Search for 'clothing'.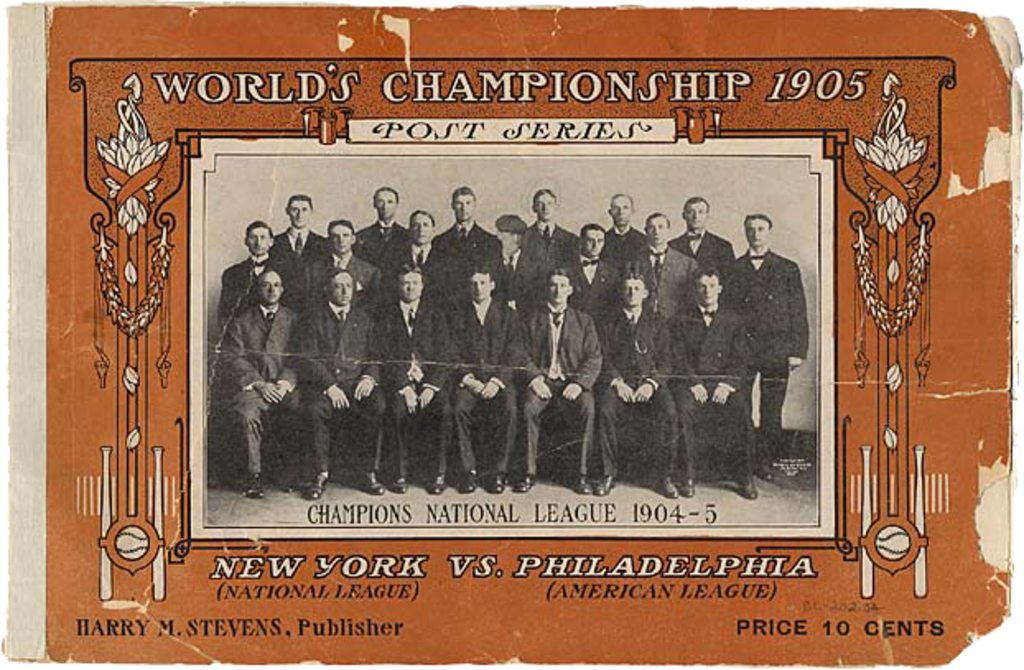
Found at rect(604, 229, 644, 273).
